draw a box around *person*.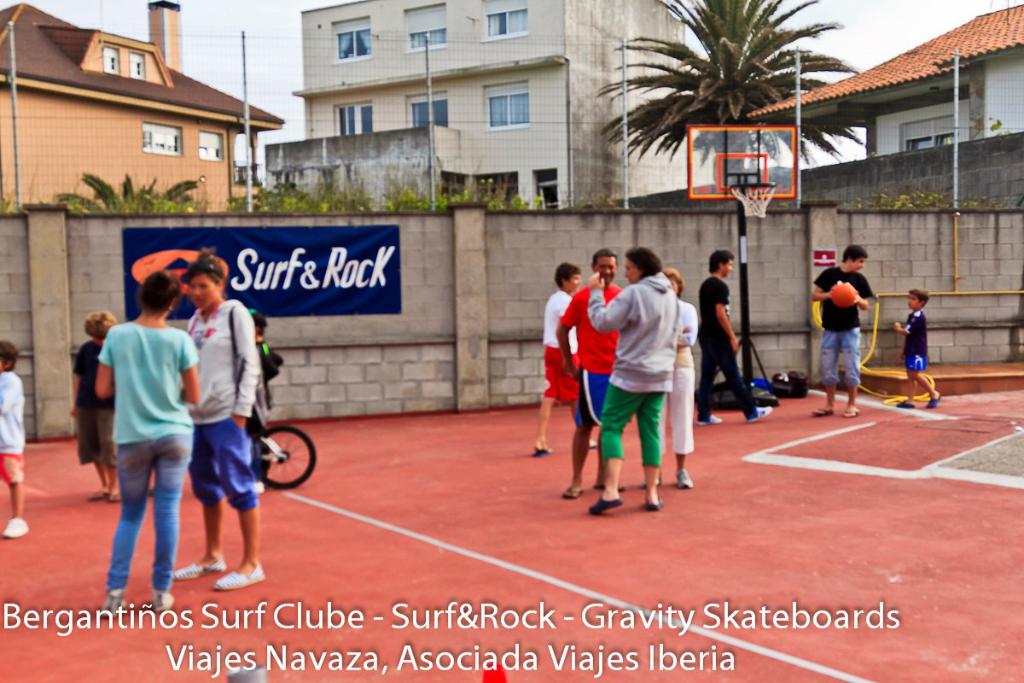
585,245,679,527.
